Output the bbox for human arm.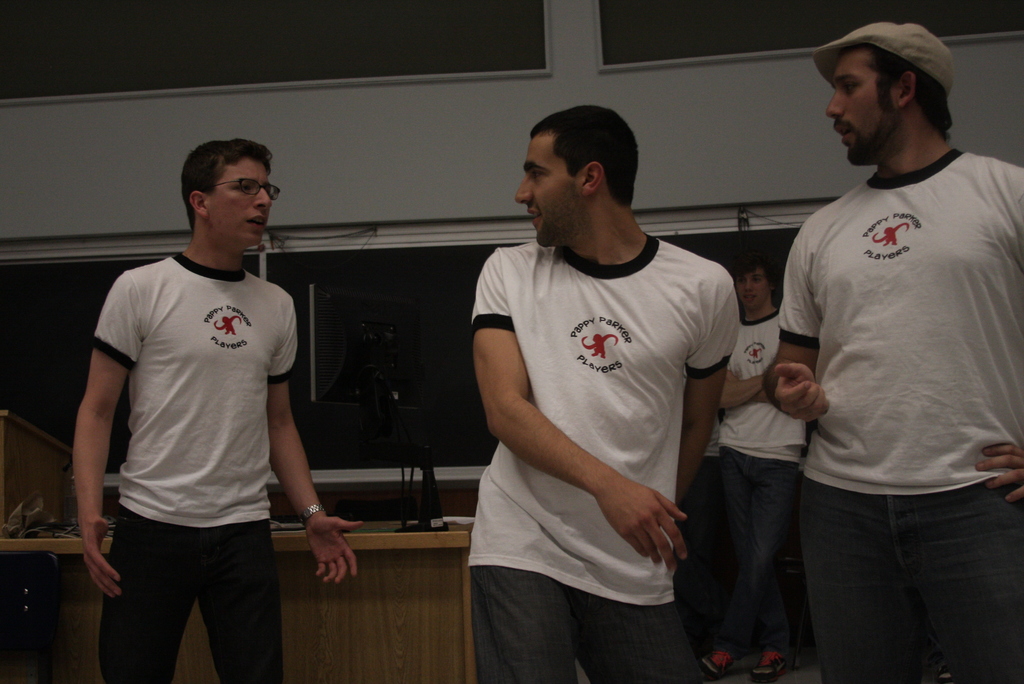
pyautogui.locateOnScreen(771, 237, 829, 418).
